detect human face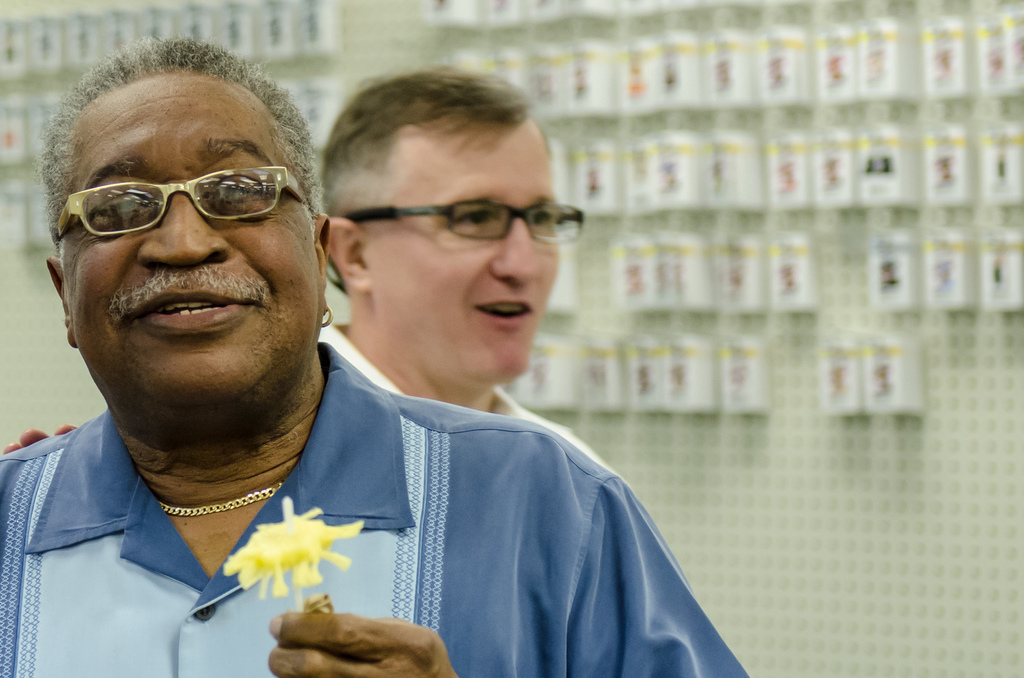
375/125/556/382
